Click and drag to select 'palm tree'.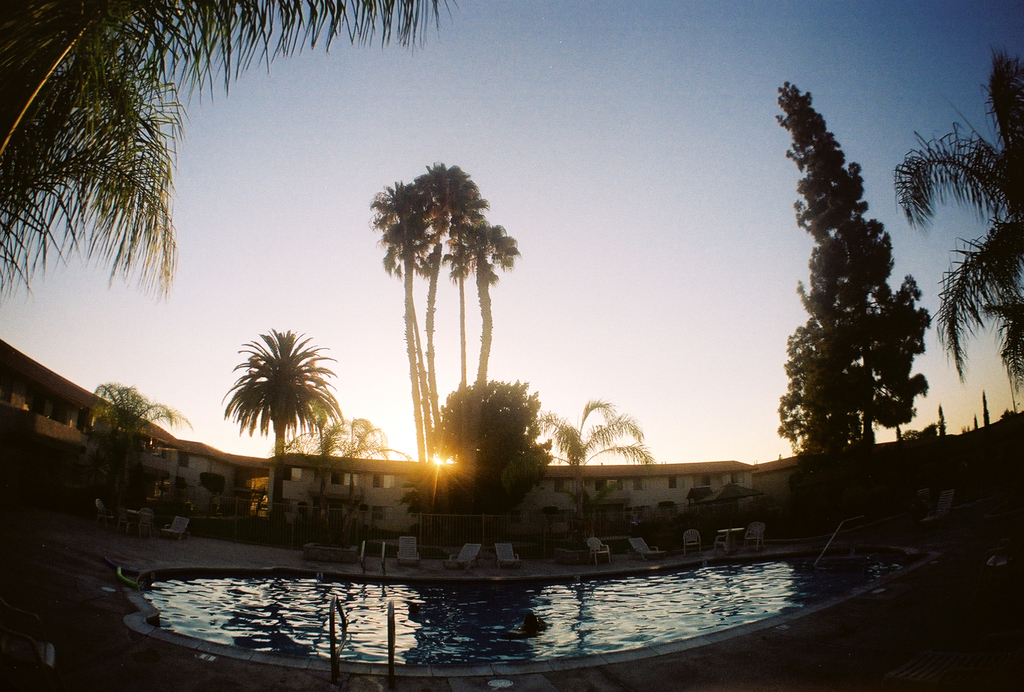
Selection: <region>218, 320, 335, 536</region>.
